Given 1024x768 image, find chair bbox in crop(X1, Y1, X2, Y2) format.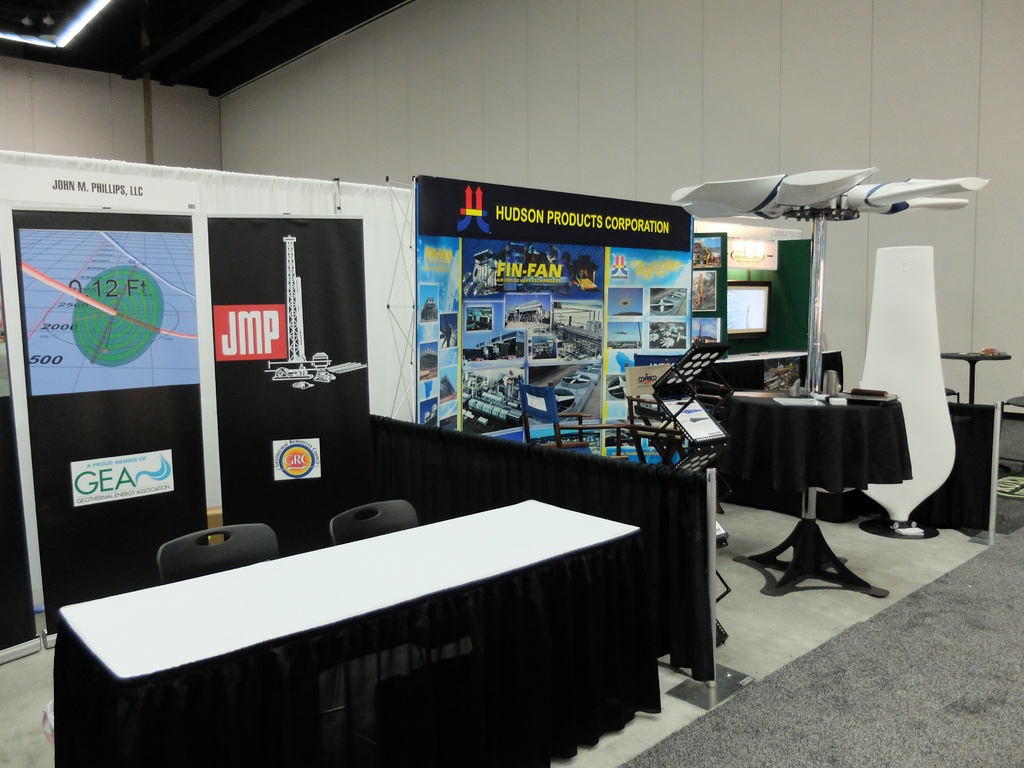
crop(329, 497, 419, 547).
